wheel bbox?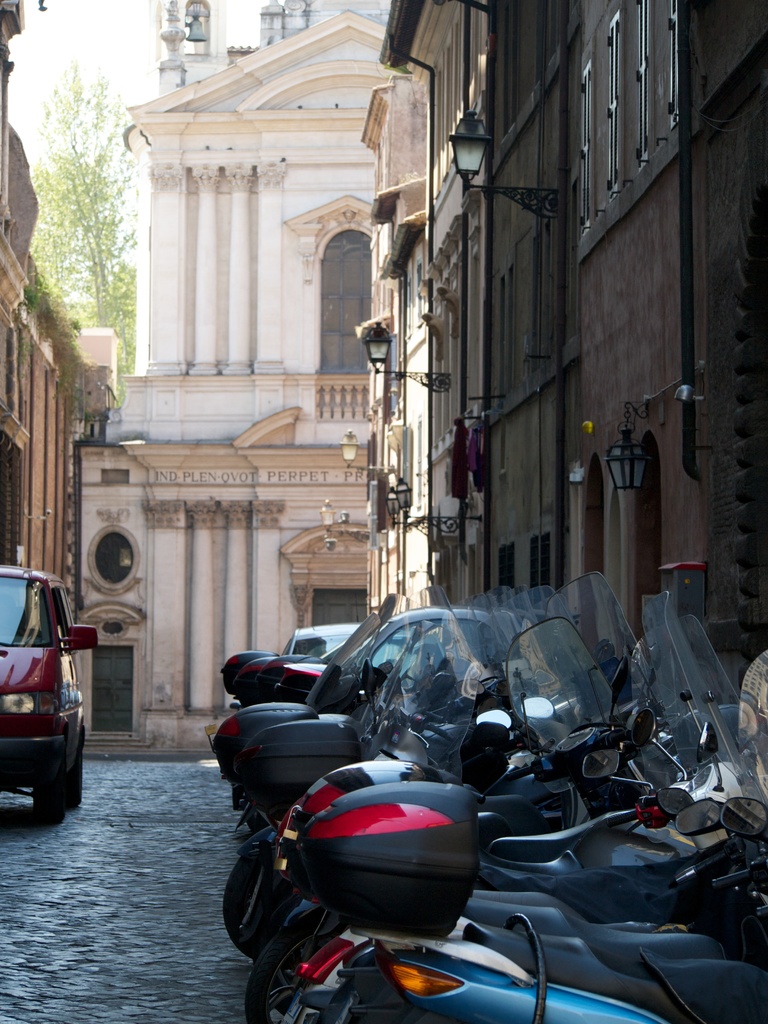
217, 851, 305, 963
